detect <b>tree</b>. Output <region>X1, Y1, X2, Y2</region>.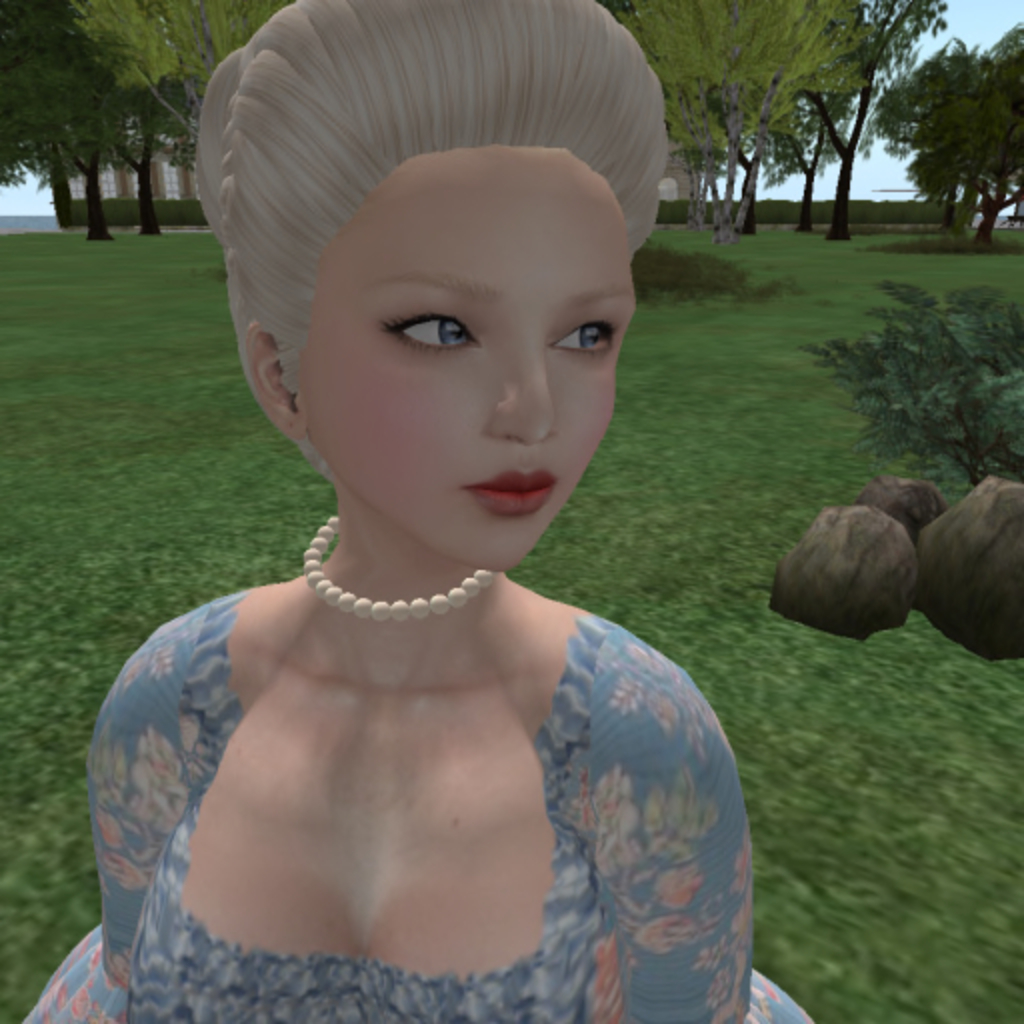
<region>876, 8, 1022, 252</region>.
